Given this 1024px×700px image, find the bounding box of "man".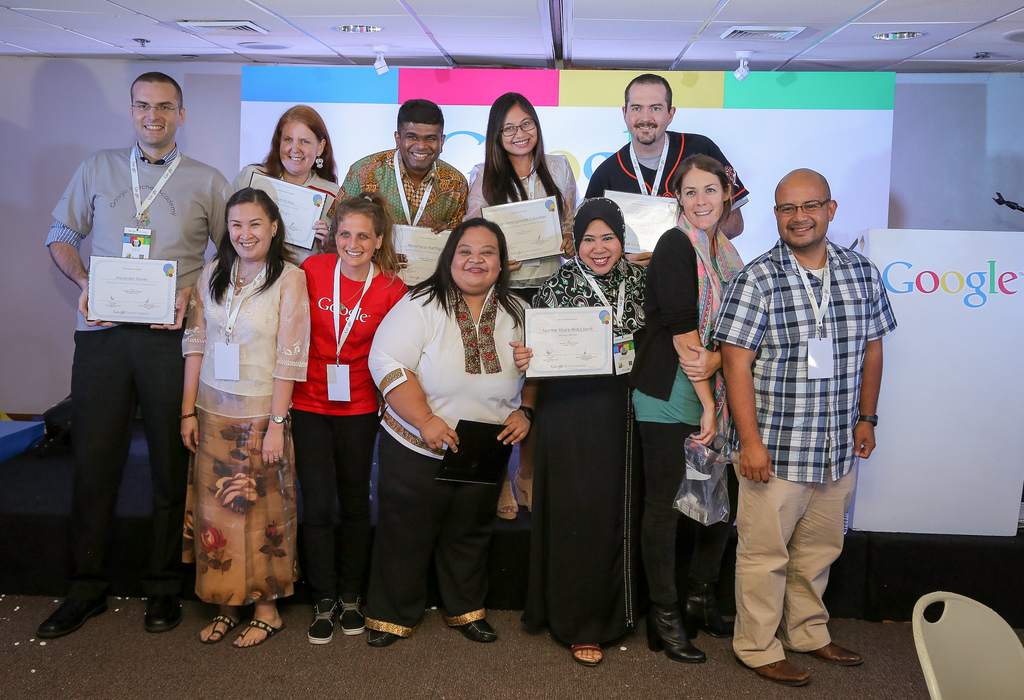
box(36, 70, 240, 640).
